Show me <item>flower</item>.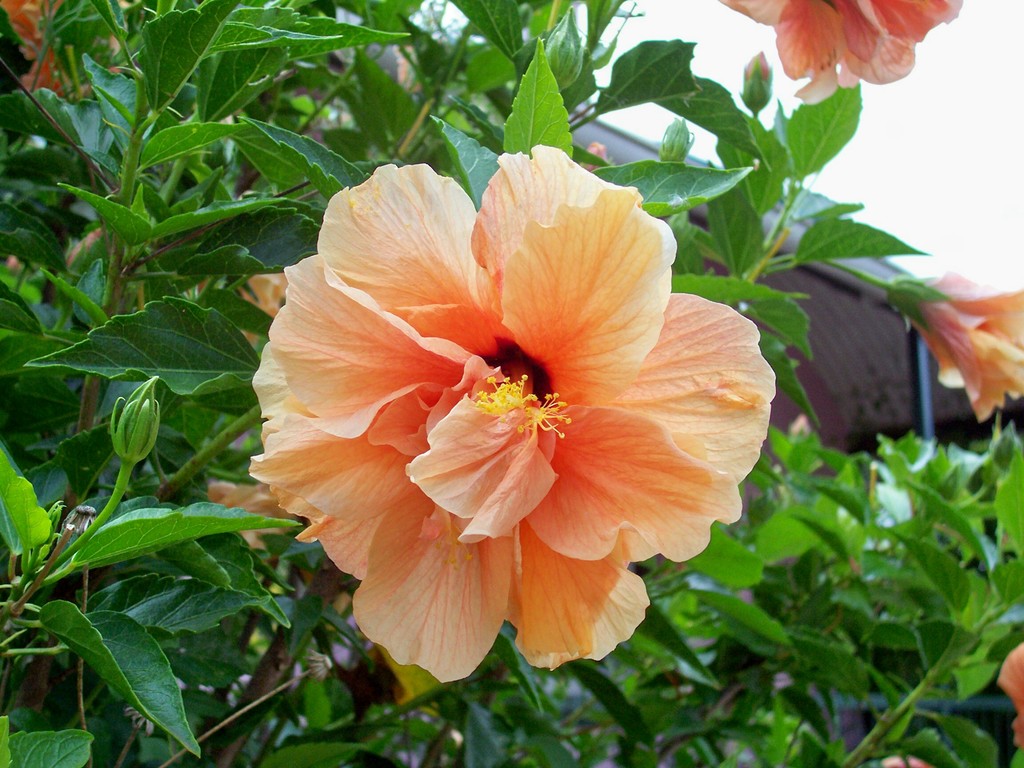
<item>flower</item> is here: box=[913, 269, 1023, 424].
